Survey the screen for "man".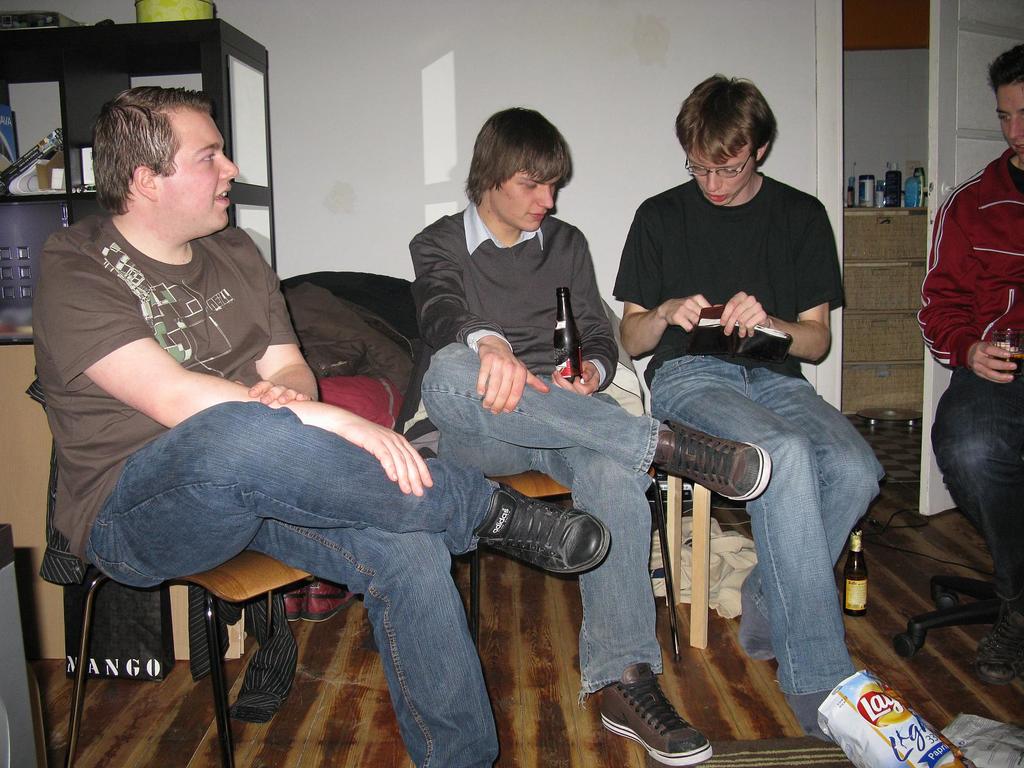
Survey found: 49/83/614/767.
